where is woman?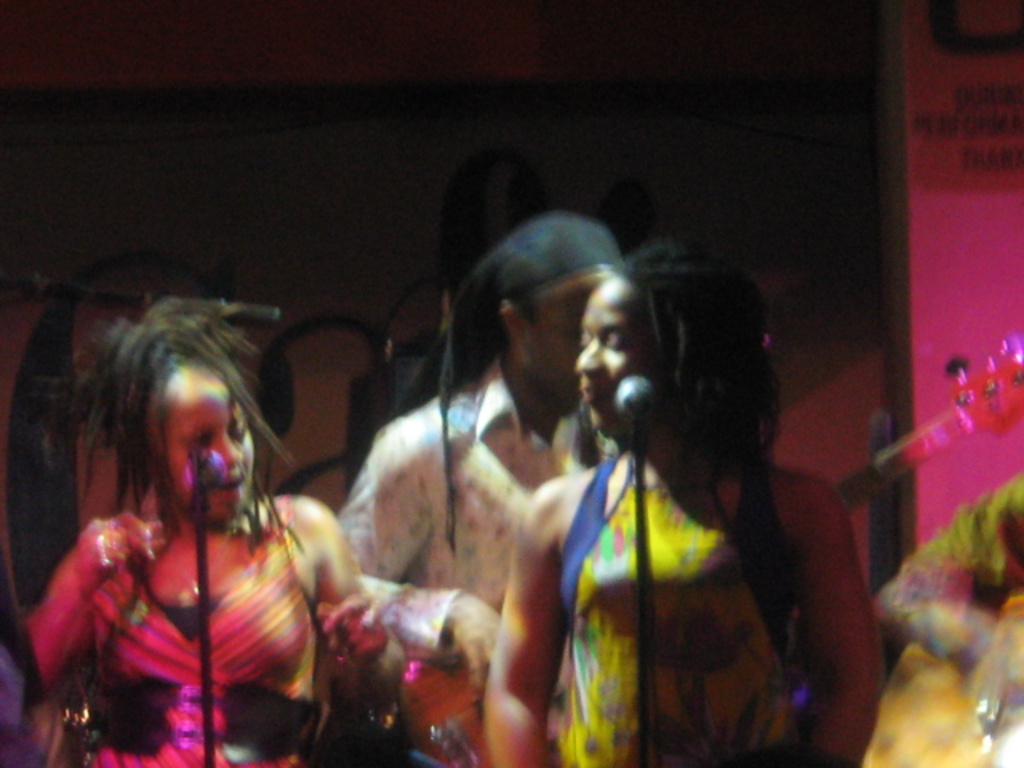
30:294:467:758.
